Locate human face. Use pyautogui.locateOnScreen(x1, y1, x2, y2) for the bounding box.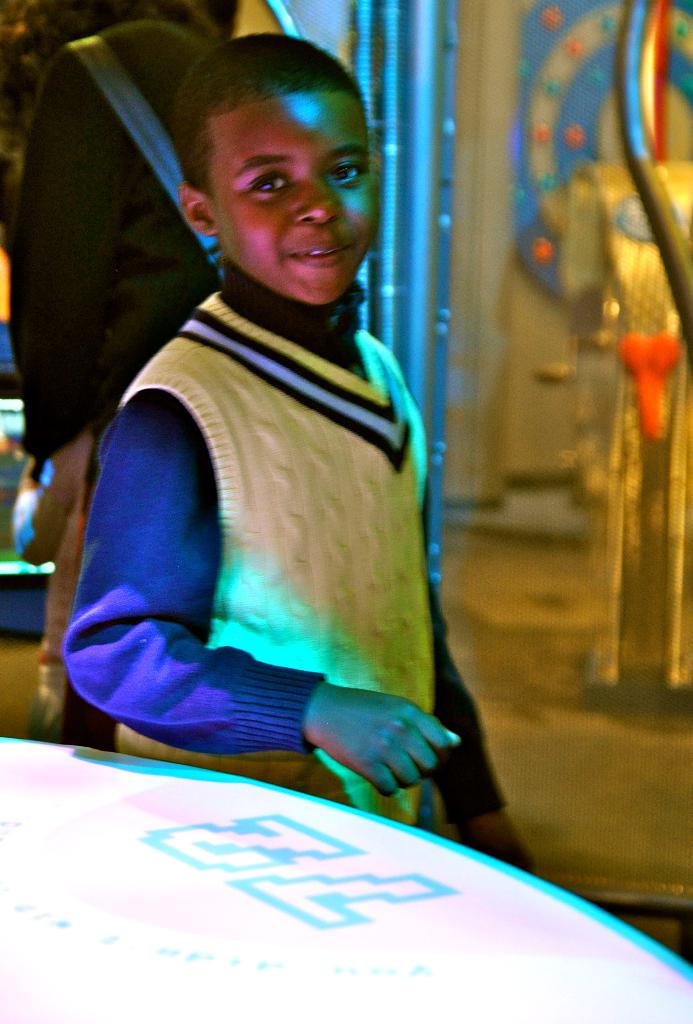
pyautogui.locateOnScreen(208, 95, 370, 292).
